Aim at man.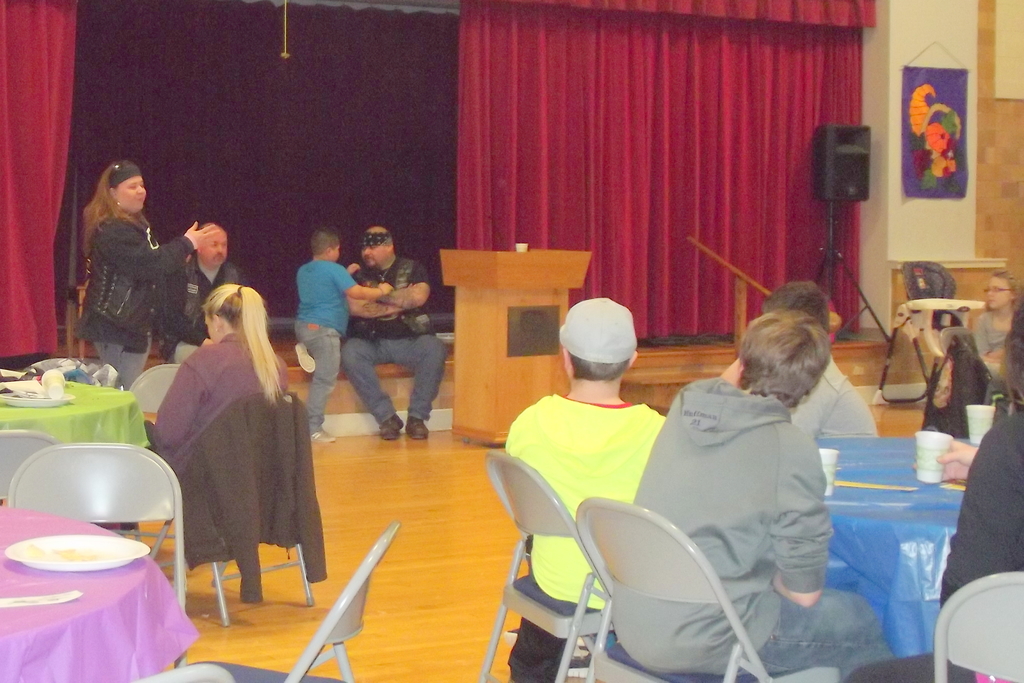
Aimed at bbox=(154, 223, 241, 359).
